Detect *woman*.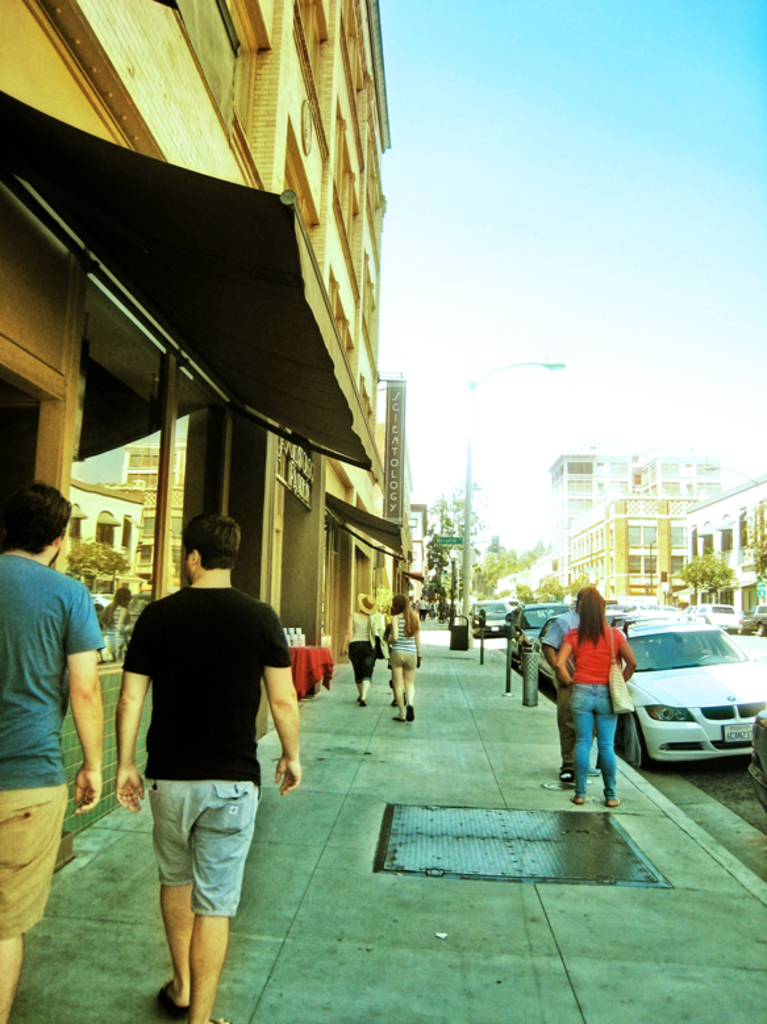
Detected at left=533, top=587, right=653, bottom=799.
